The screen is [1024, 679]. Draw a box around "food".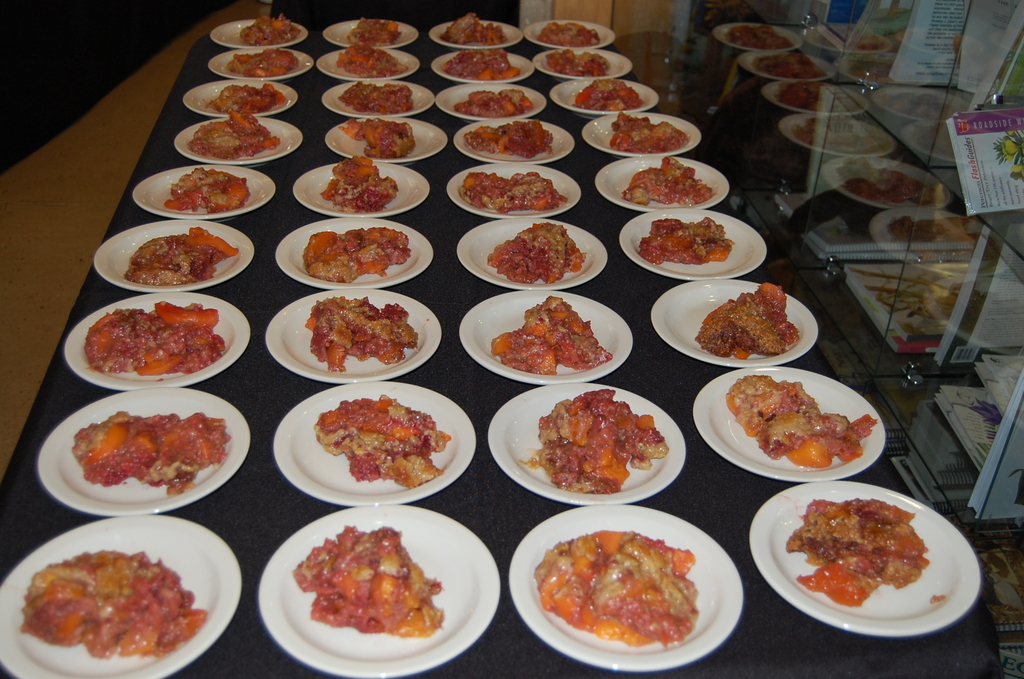
pyautogui.locateOnScreen(282, 523, 452, 648).
